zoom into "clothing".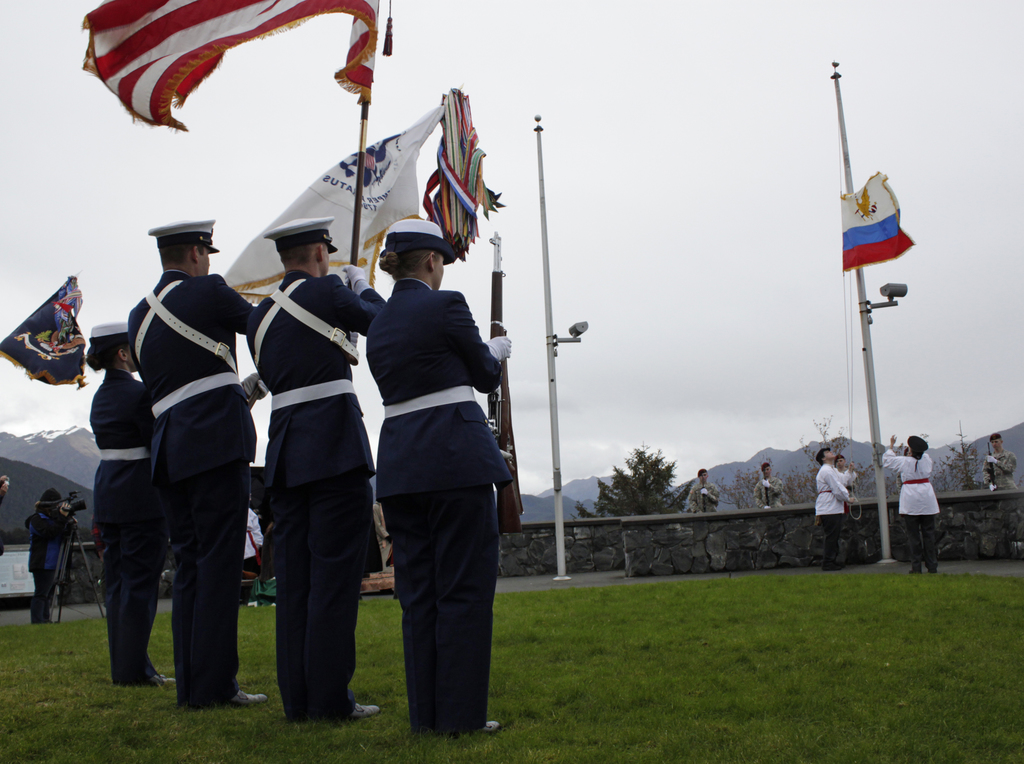
Zoom target: <bbox>979, 446, 1015, 492</bbox>.
